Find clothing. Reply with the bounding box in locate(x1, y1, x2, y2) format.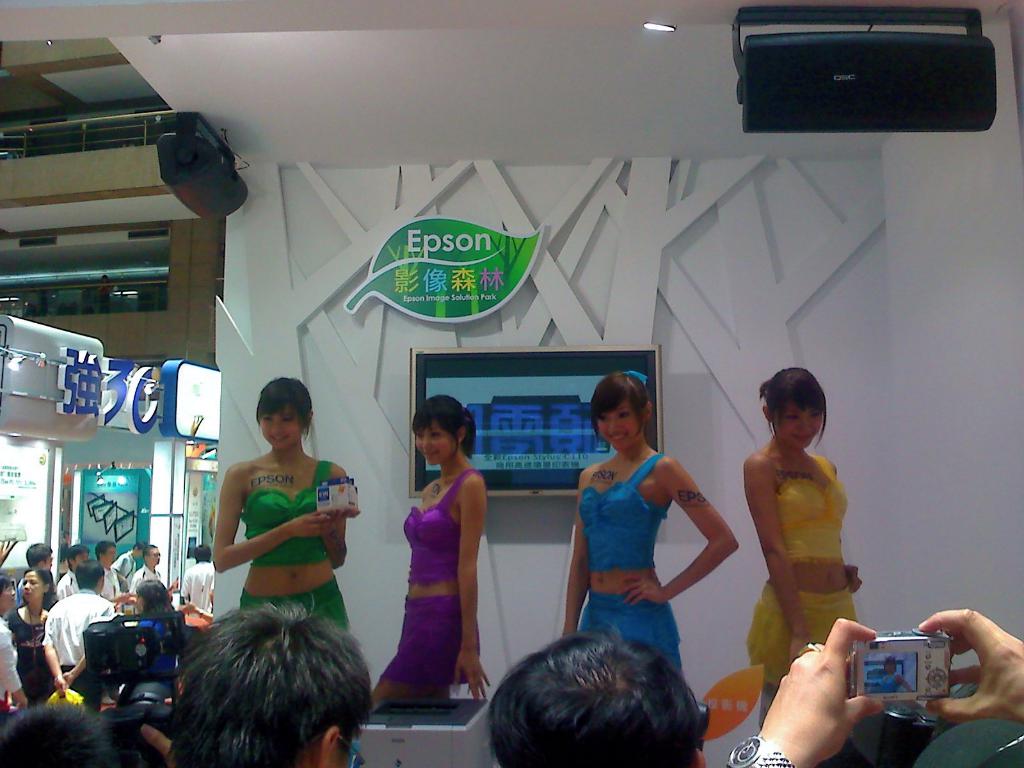
locate(42, 589, 113, 716).
